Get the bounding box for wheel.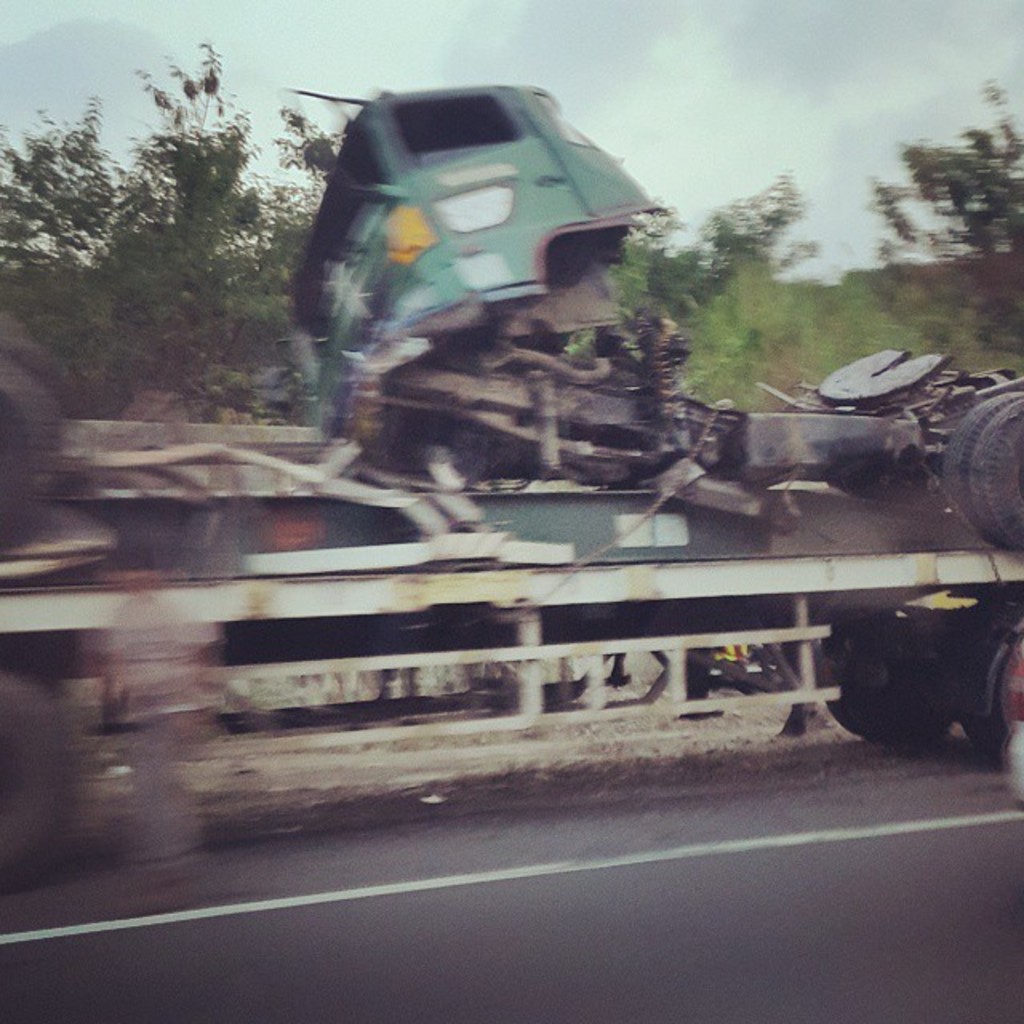
813/613/965/752.
